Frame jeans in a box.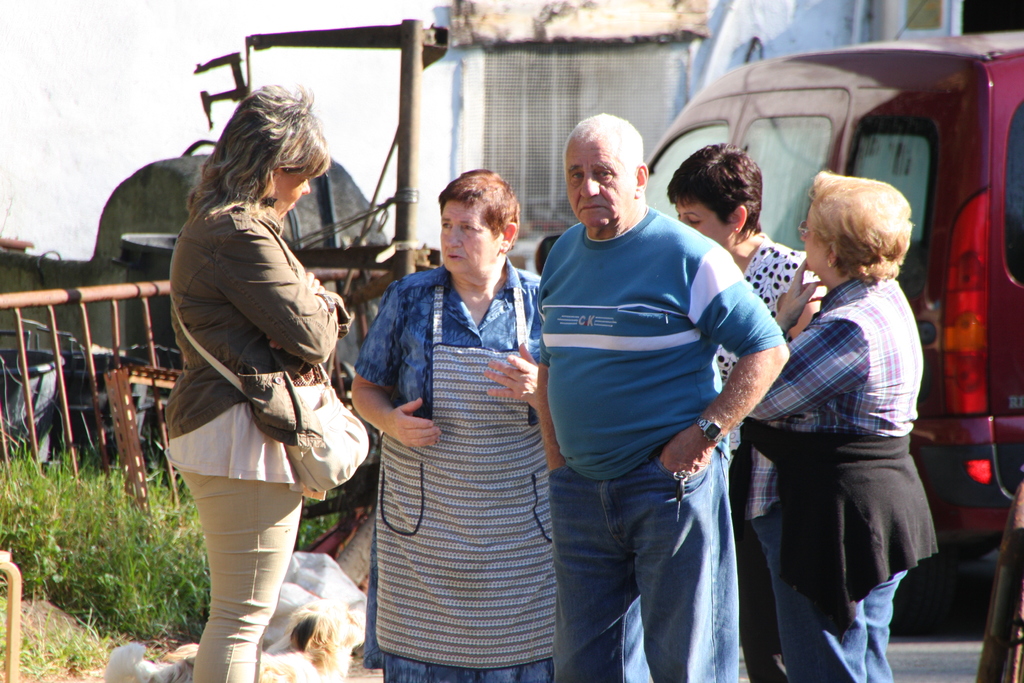
left=550, top=436, right=739, bottom=682.
